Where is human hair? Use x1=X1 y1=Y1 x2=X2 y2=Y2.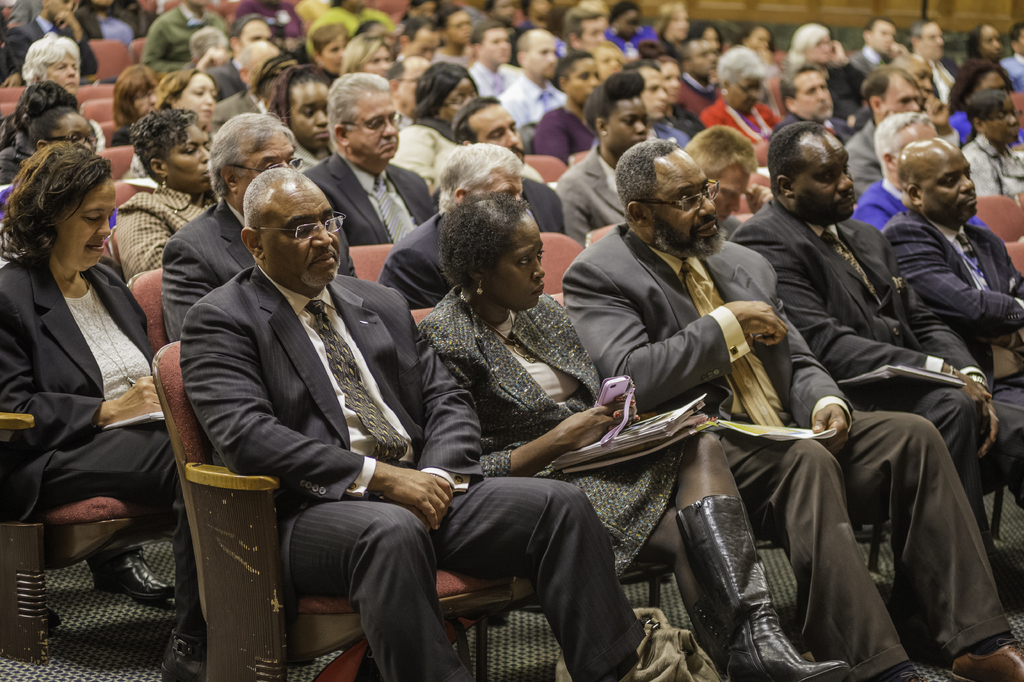
x1=484 y1=0 x2=499 y2=17.
